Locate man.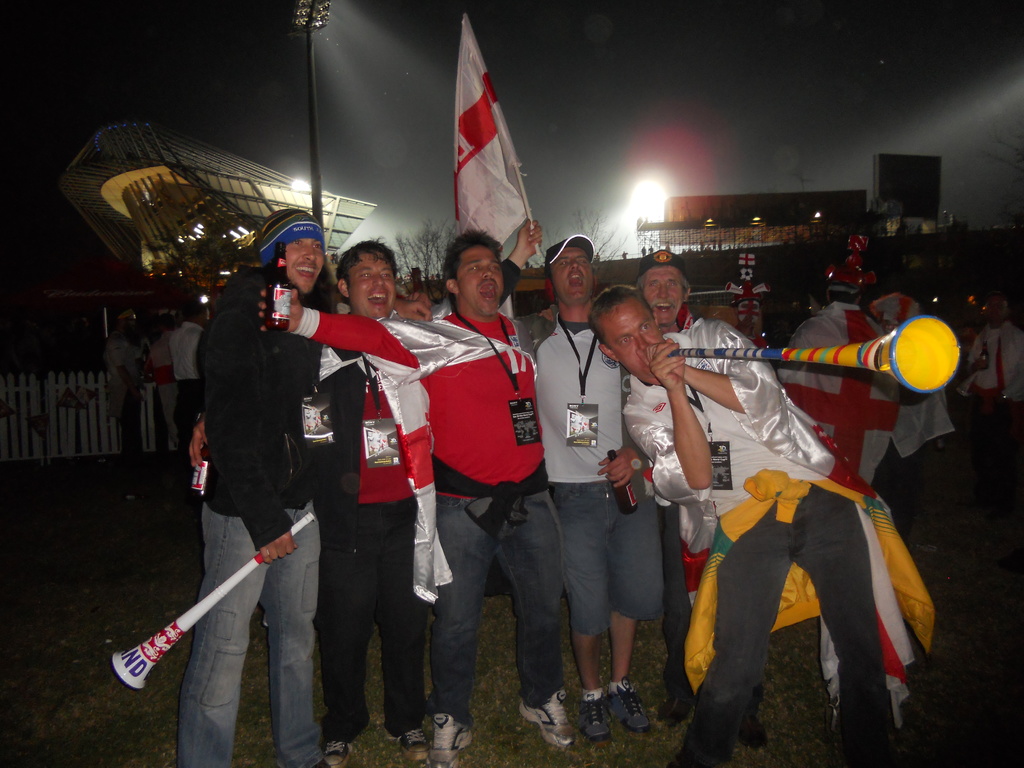
Bounding box: bbox=(241, 210, 574, 753).
